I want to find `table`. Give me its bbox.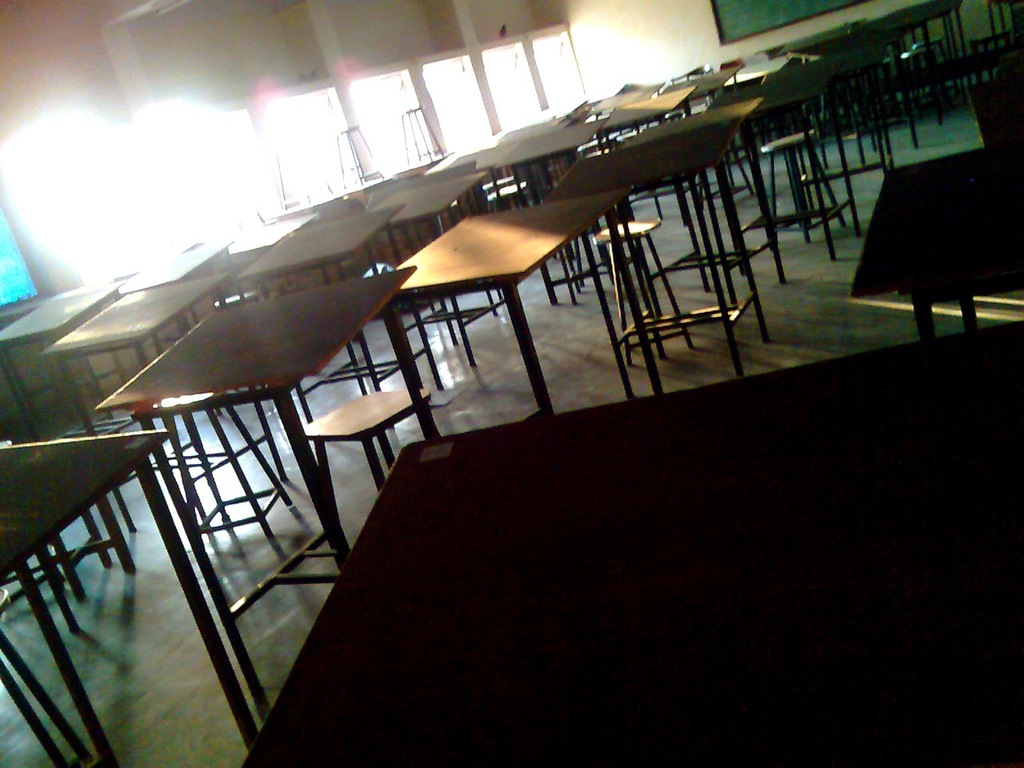
786 48 888 176.
